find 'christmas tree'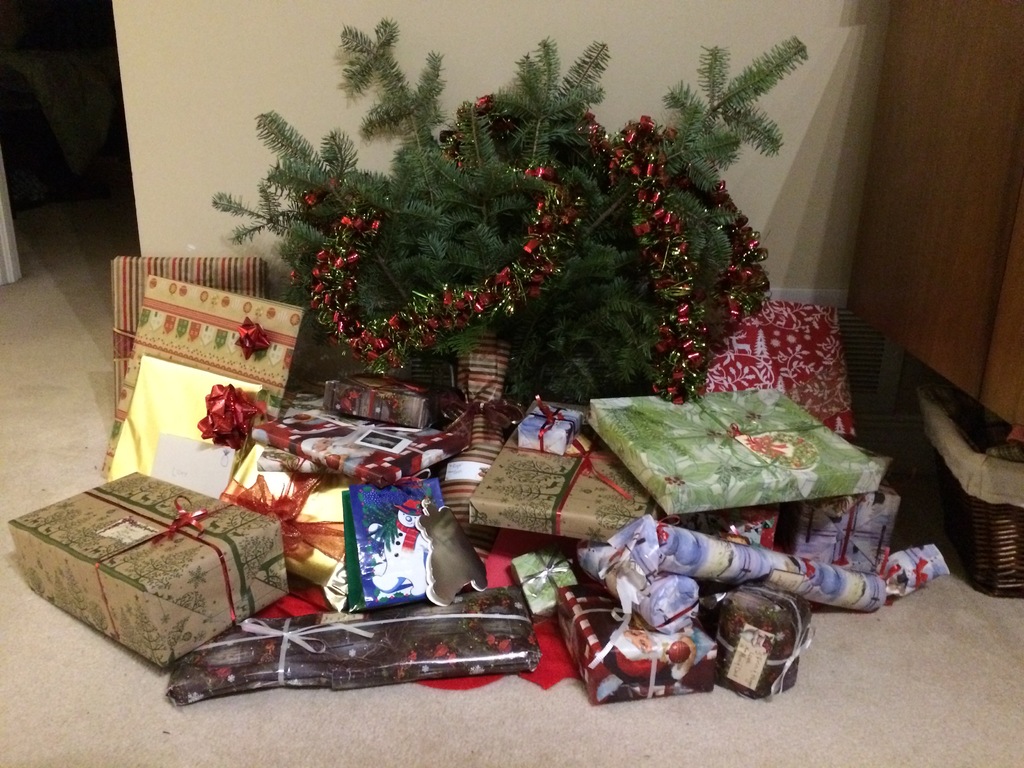
locate(213, 13, 807, 406)
